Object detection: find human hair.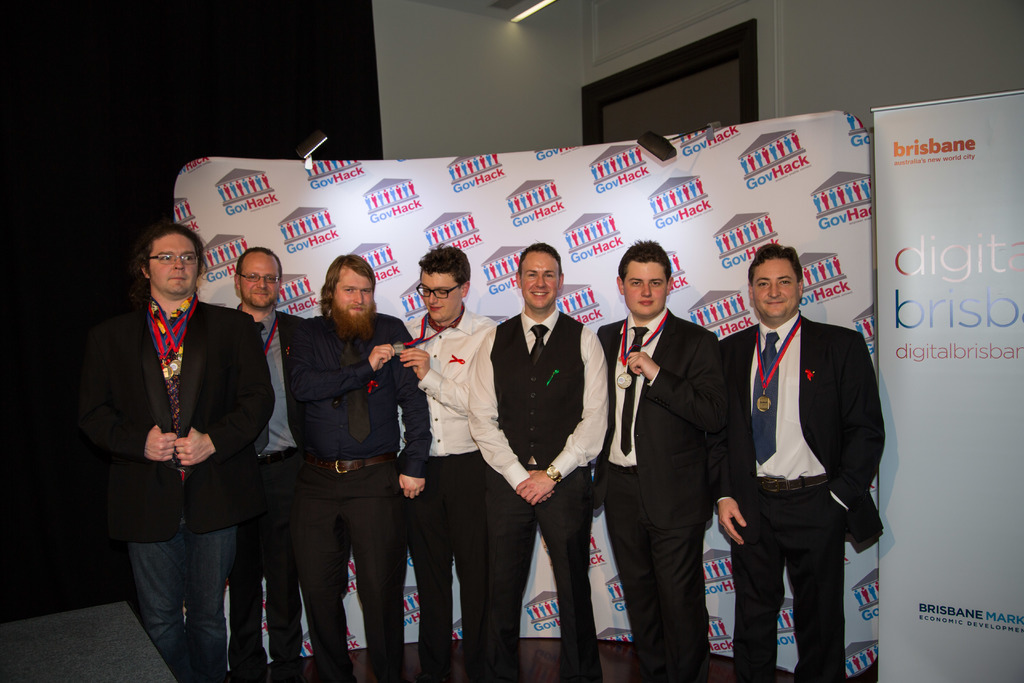
x1=134, y1=223, x2=204, y2=277.
